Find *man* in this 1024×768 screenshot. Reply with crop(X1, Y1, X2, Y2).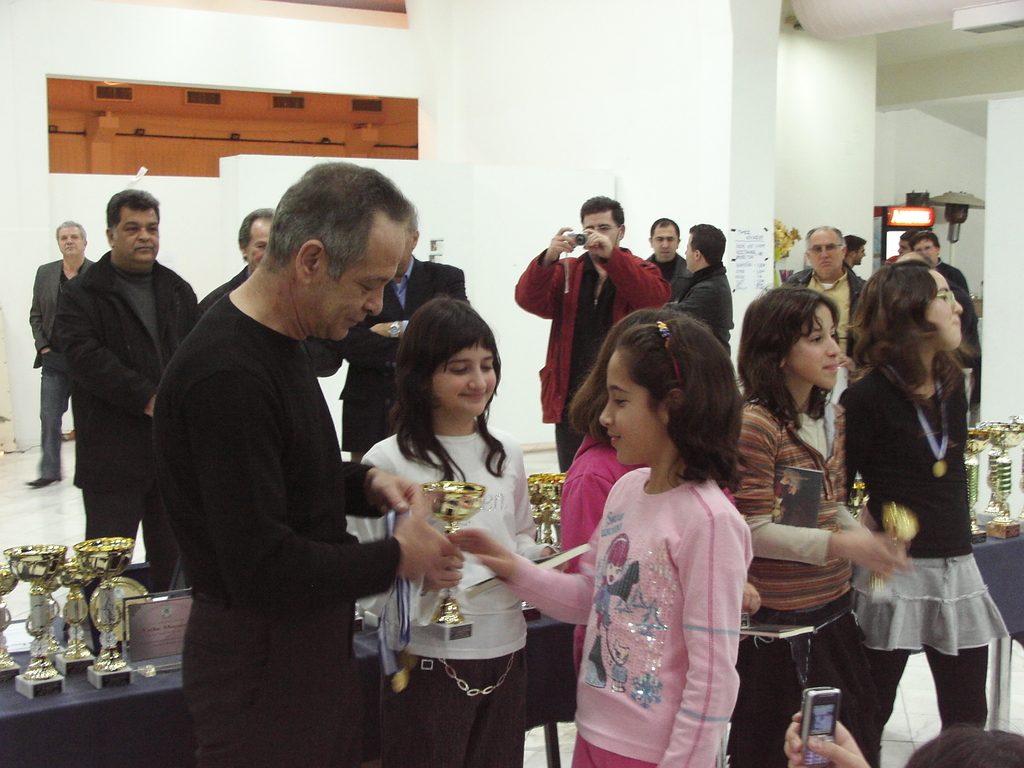
crop(660, 221, 742, 353).
